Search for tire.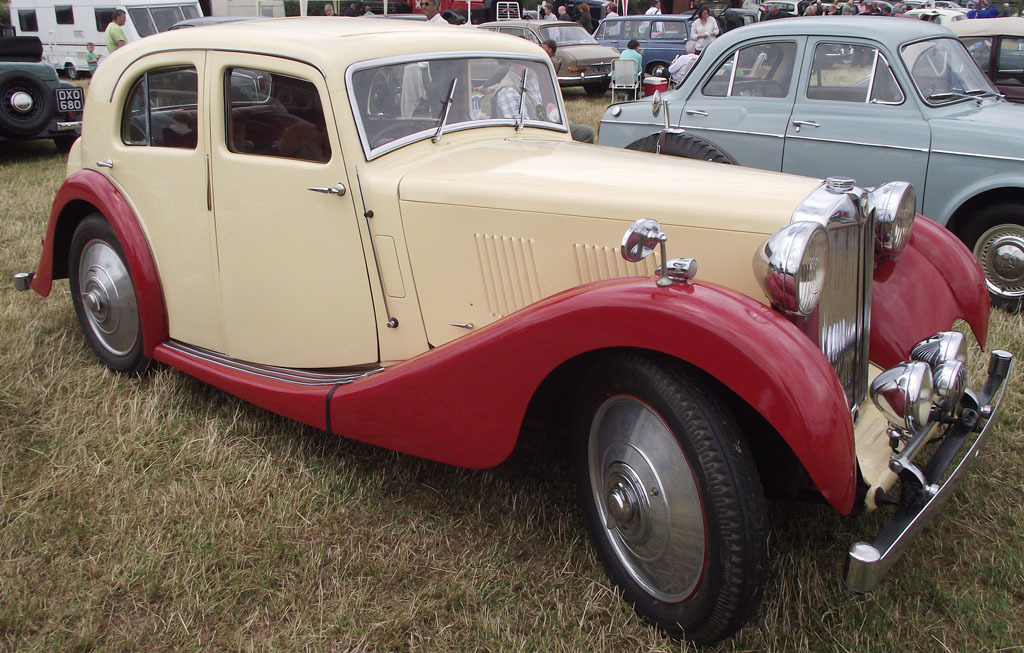
Found at (585, 78, 611, 93).
